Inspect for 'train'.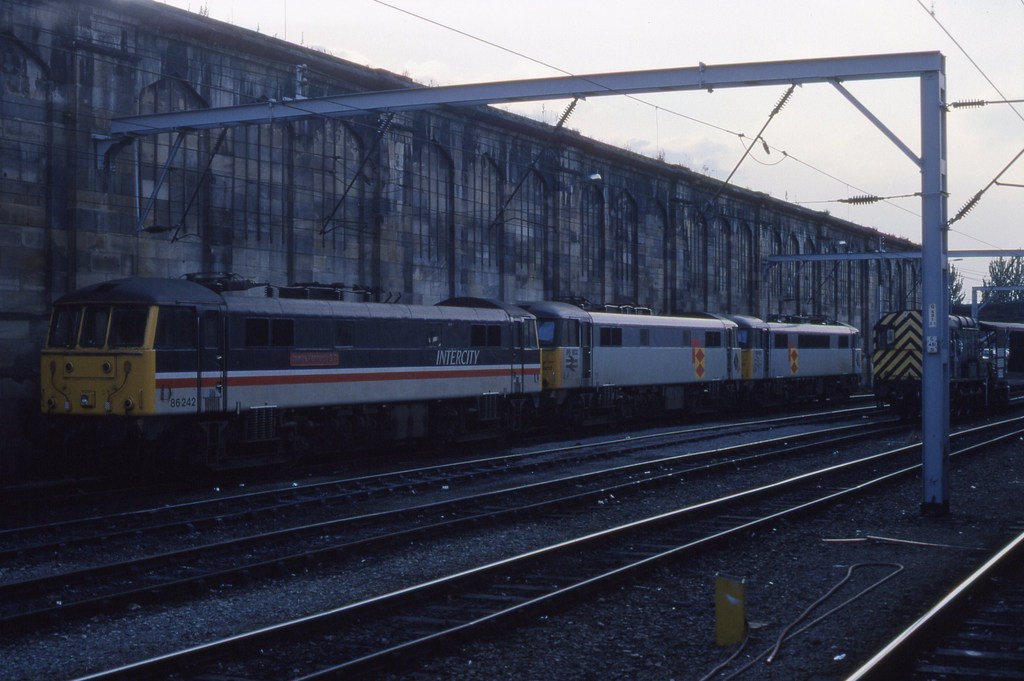
Inspection: bbox(870, 308, 1023, 419).
